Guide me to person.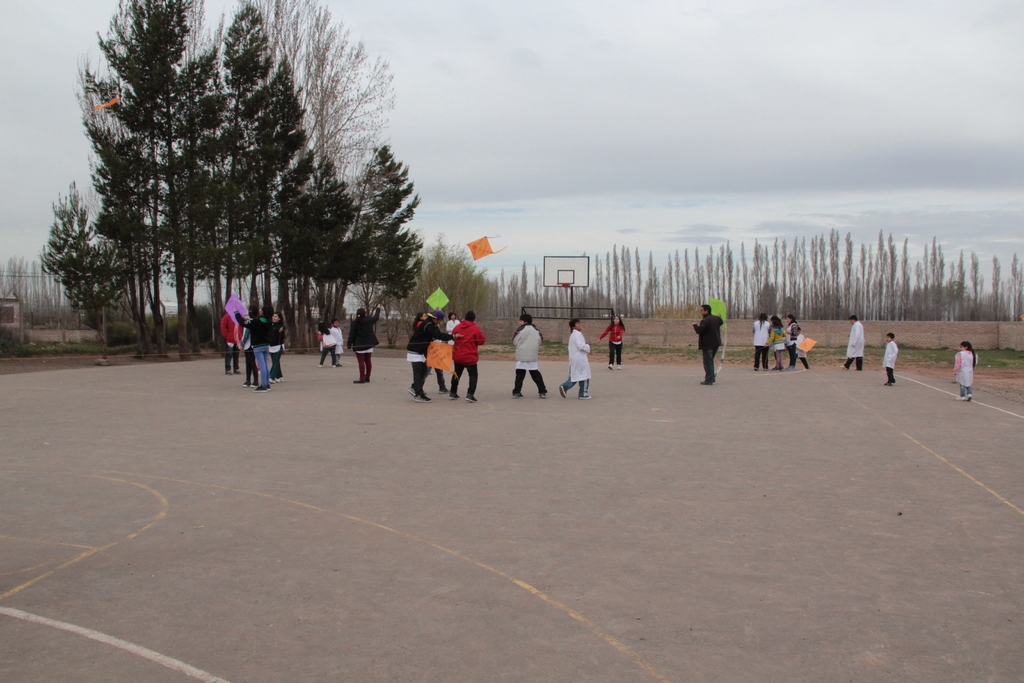
Guidance: crop(444, 315, 462, 347).
